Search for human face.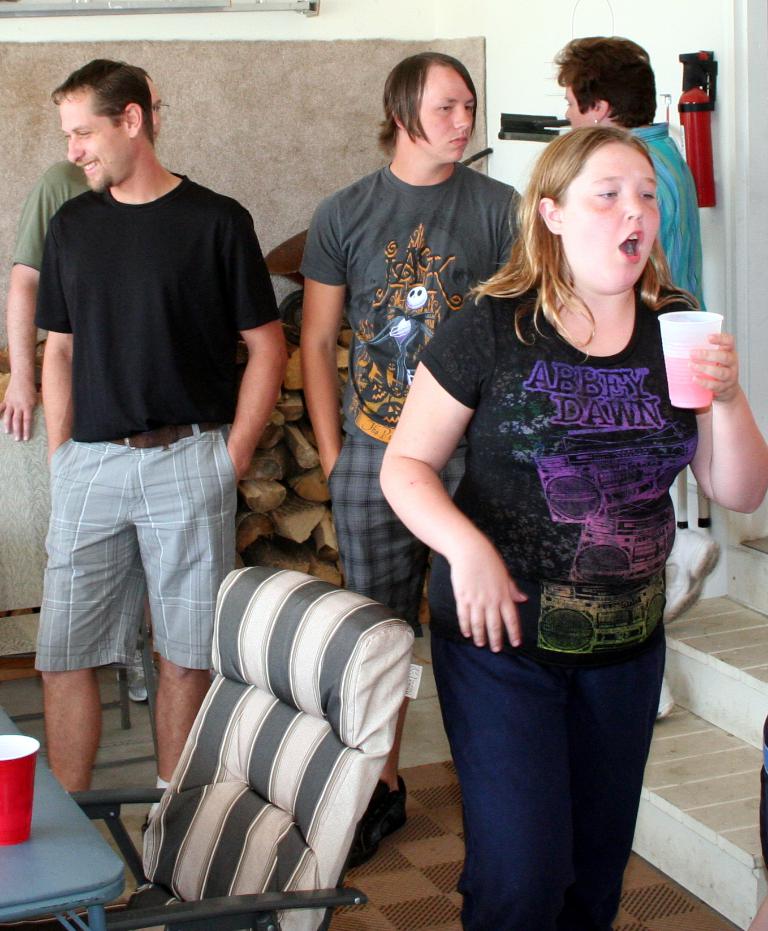
Found at box=[566, 90, 594, 128].
